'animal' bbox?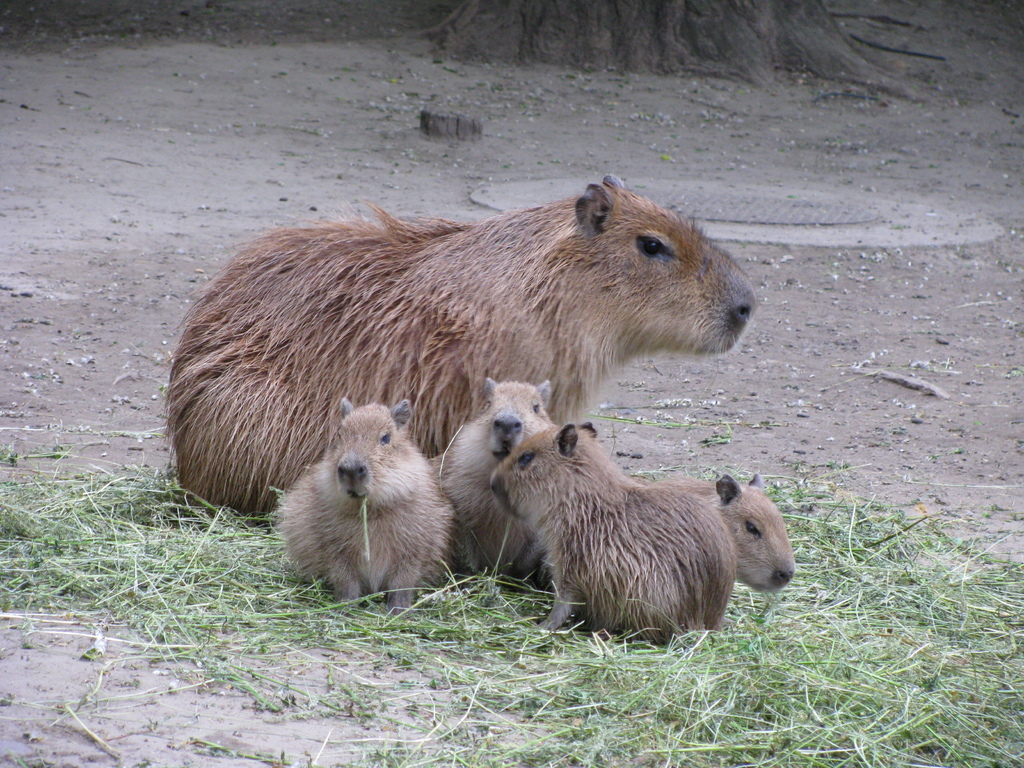
box(531, 474, 788, 596)
